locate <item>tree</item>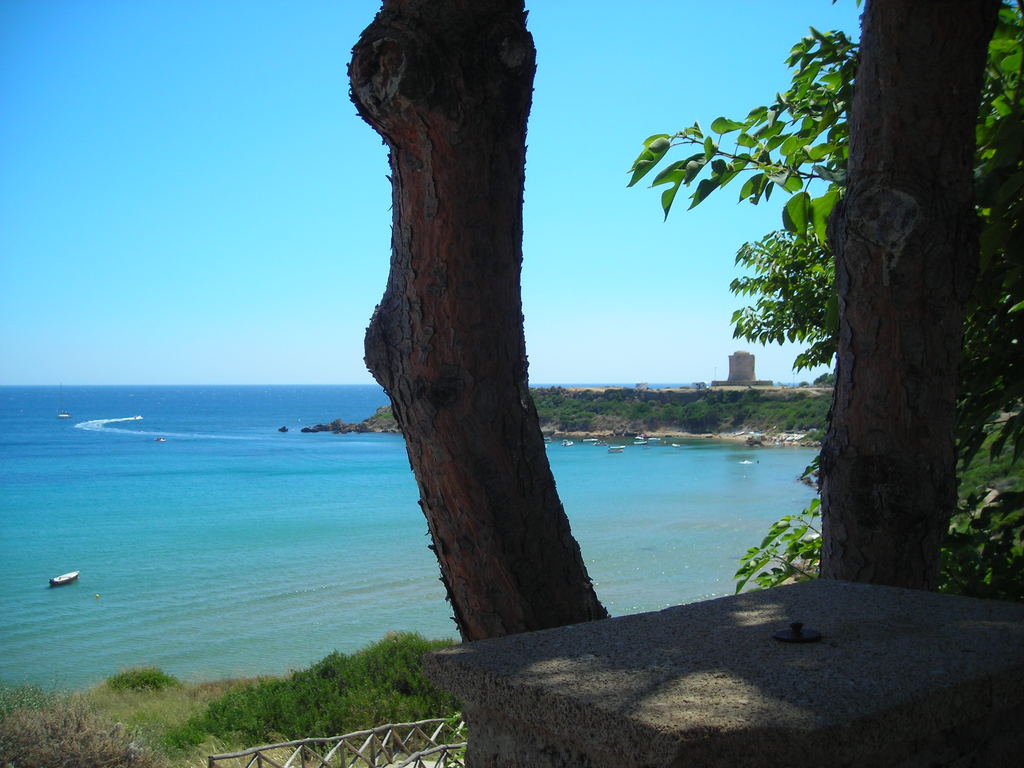
Rect(818, 0, 998, 596)
